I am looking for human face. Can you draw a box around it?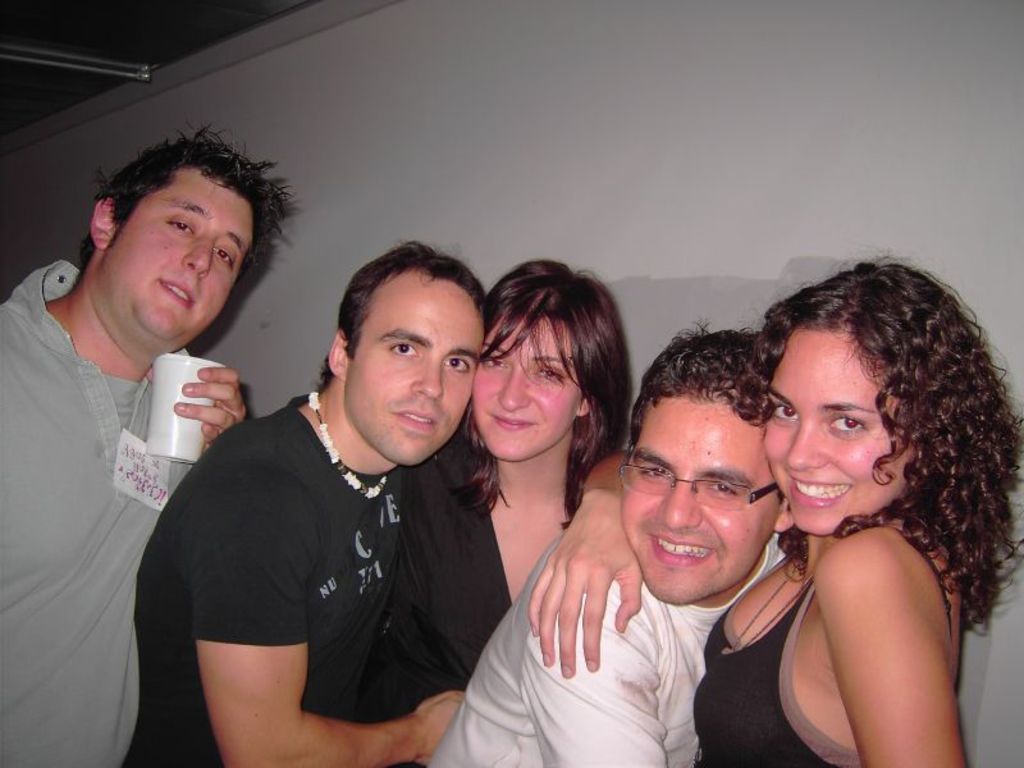
Sure, the bounding box is (x1=620, y1=401, x2=782, y2=605).
